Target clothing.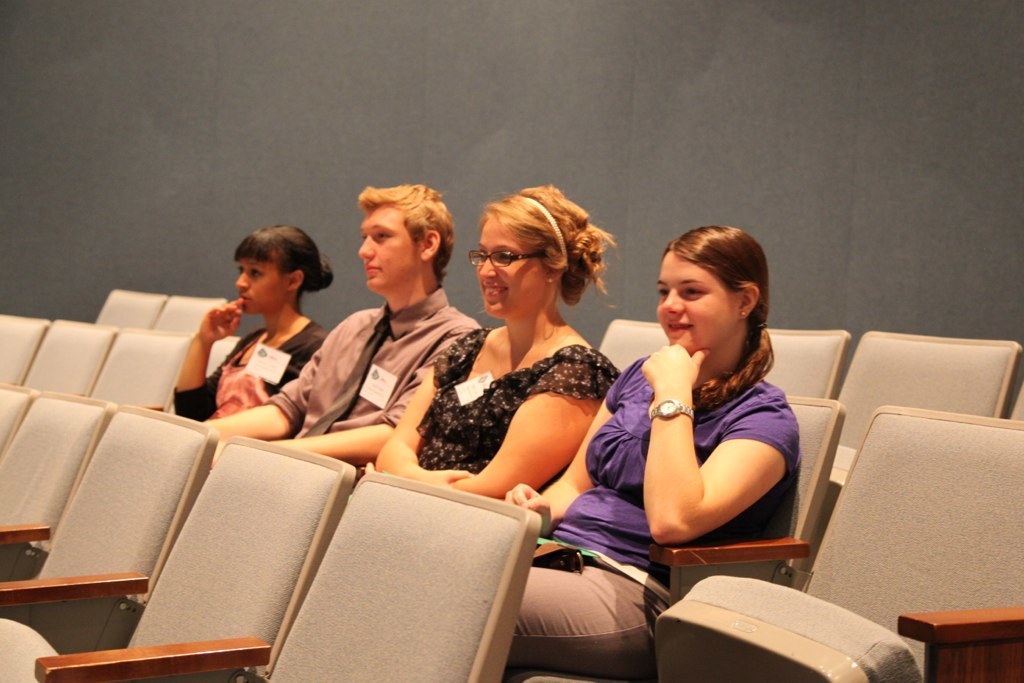
Target region: select_region(509, 349, 801, 676).
